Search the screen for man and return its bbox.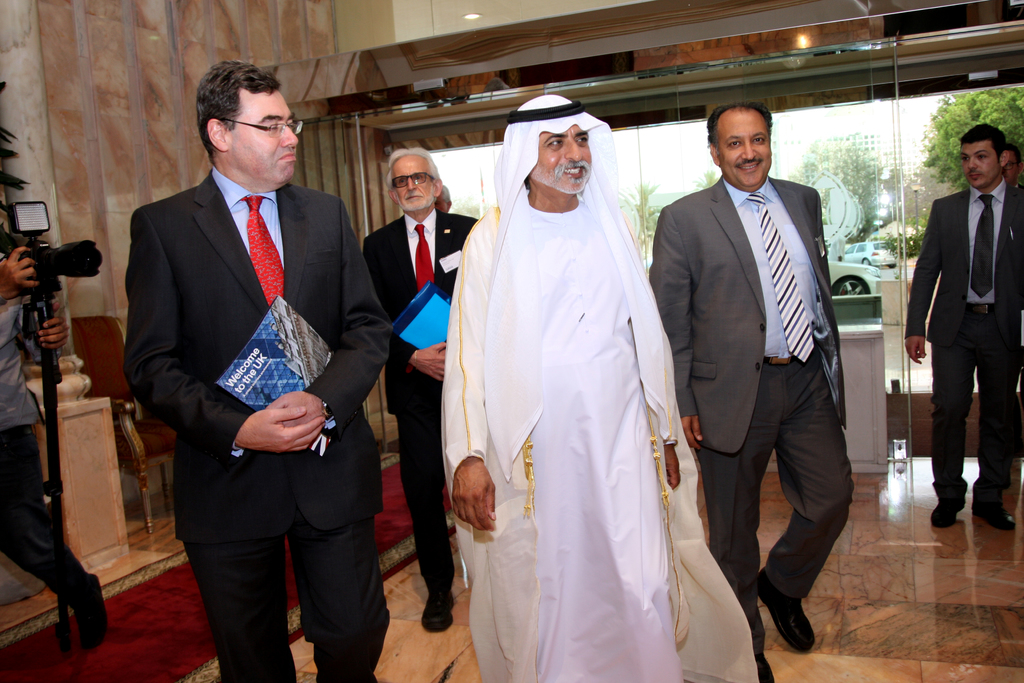
Found: bbox=[643, 97, 847, 682].
